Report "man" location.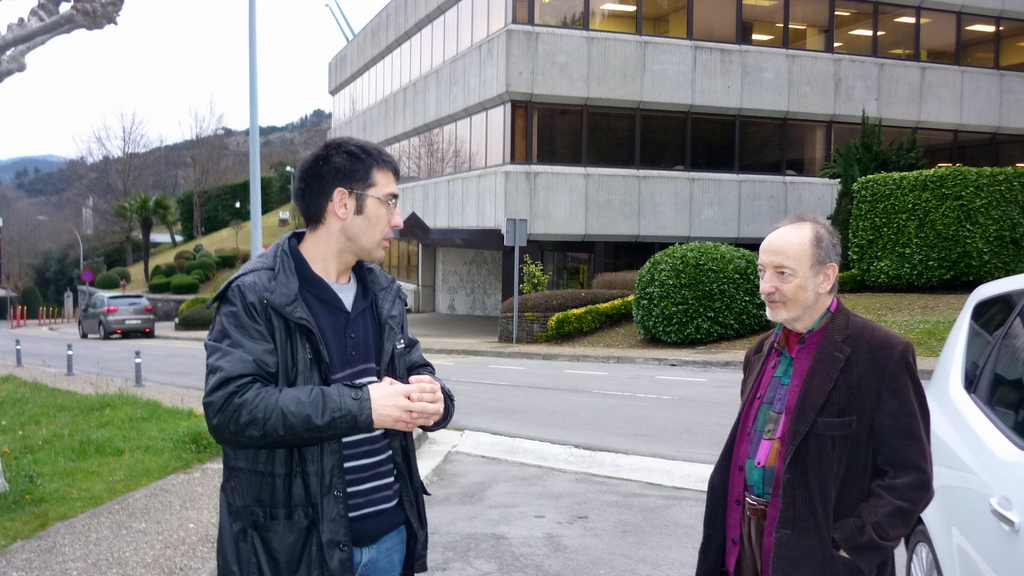
Report: bbox=[707, 205, 945, 573].
